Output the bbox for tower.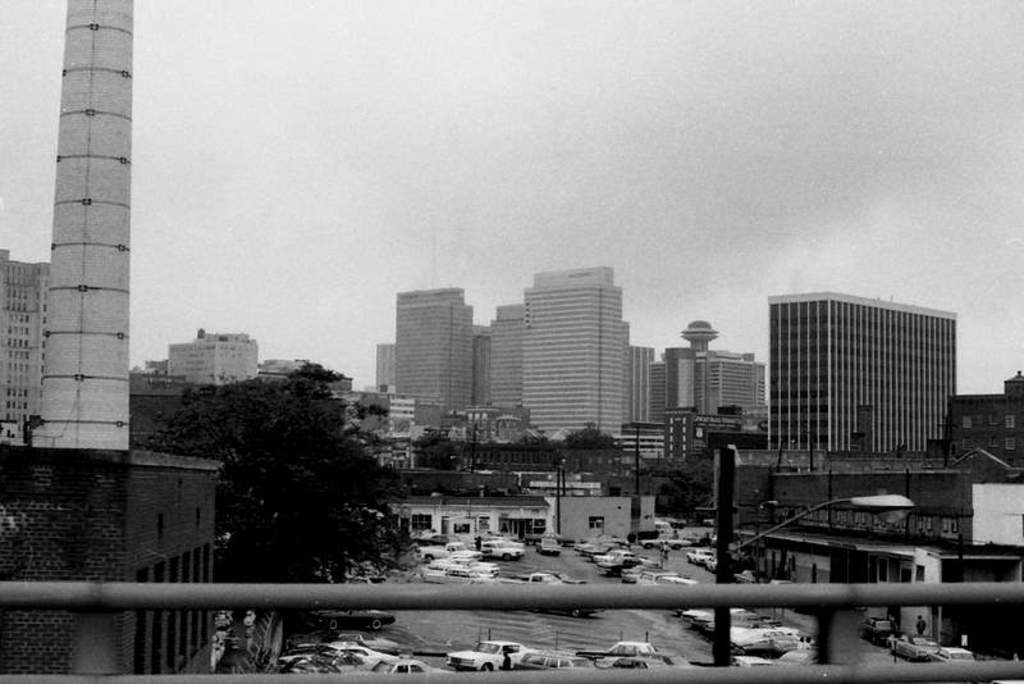
BBox(516, 273, 625, 442).
